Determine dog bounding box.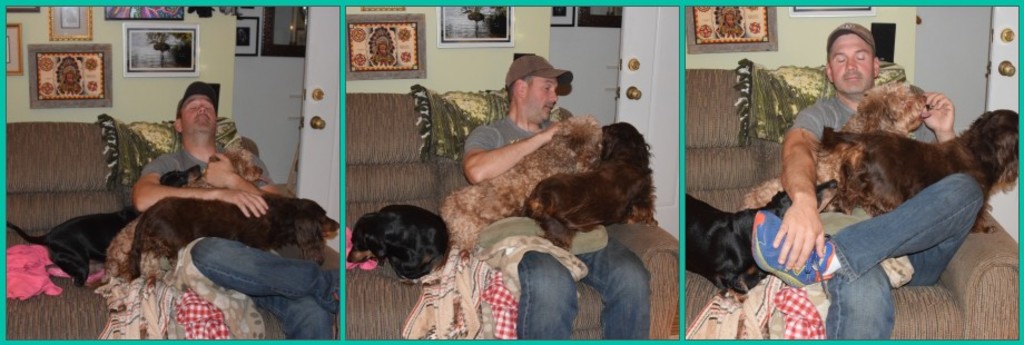
Determined: box(7, 167, 203, 288).
